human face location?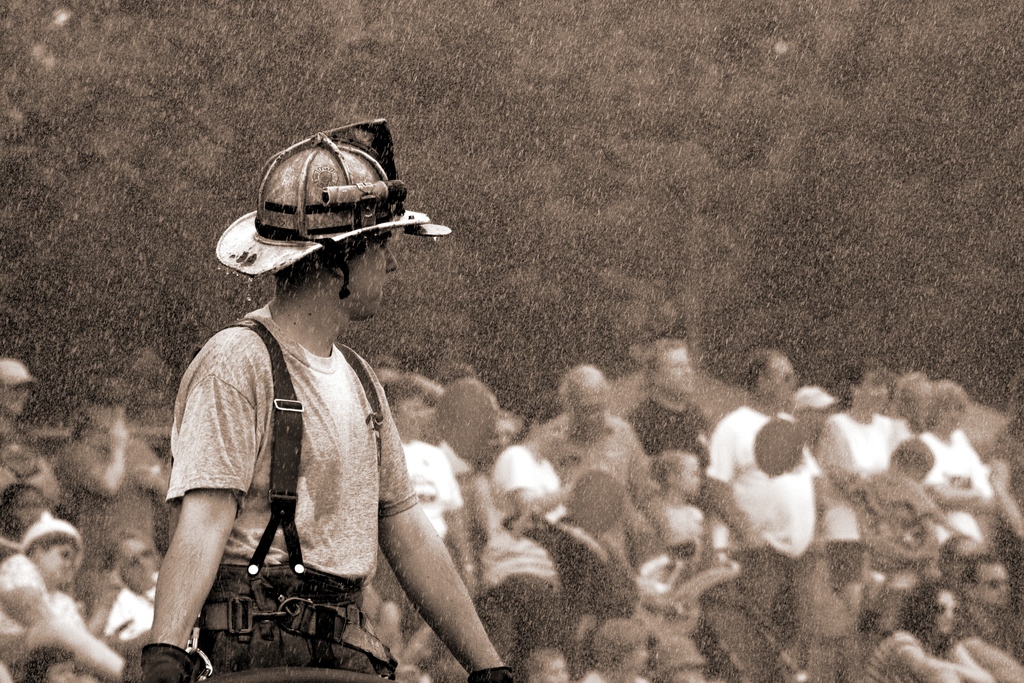
397,393,424,440
